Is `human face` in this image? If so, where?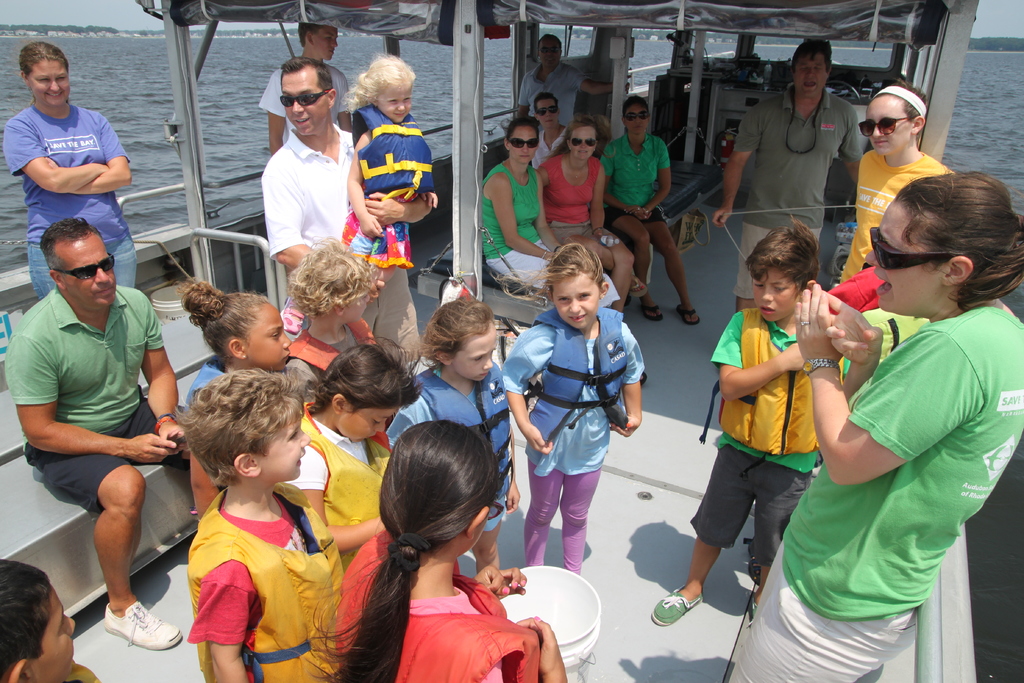
Yes, at bbox=(29, 61, 70, 106).
